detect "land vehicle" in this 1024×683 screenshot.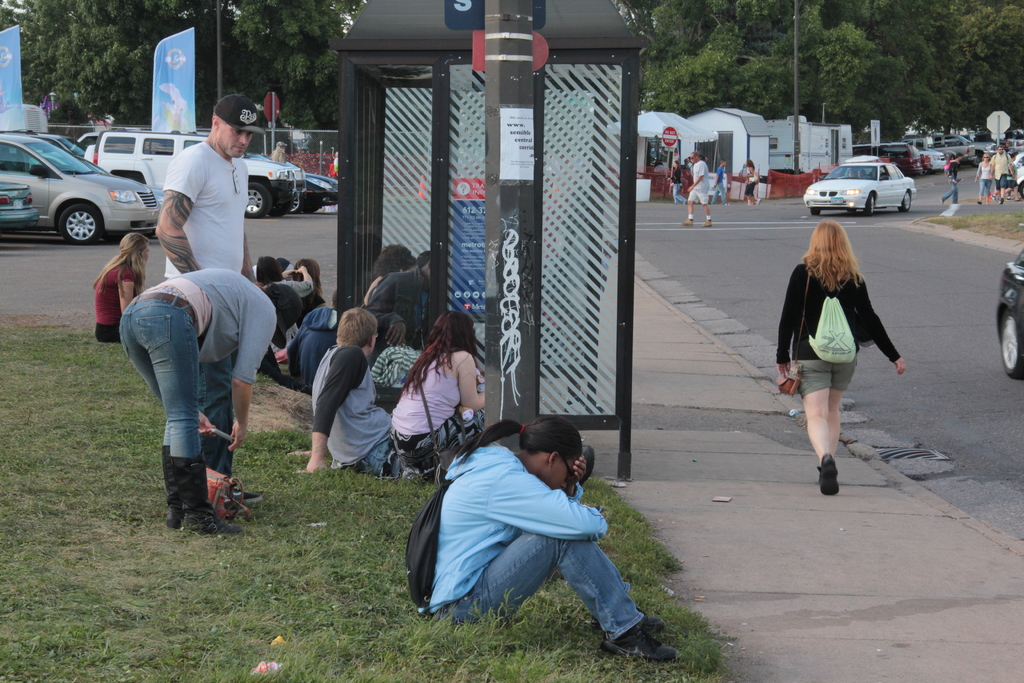
Detection: 95/131/306/186.
